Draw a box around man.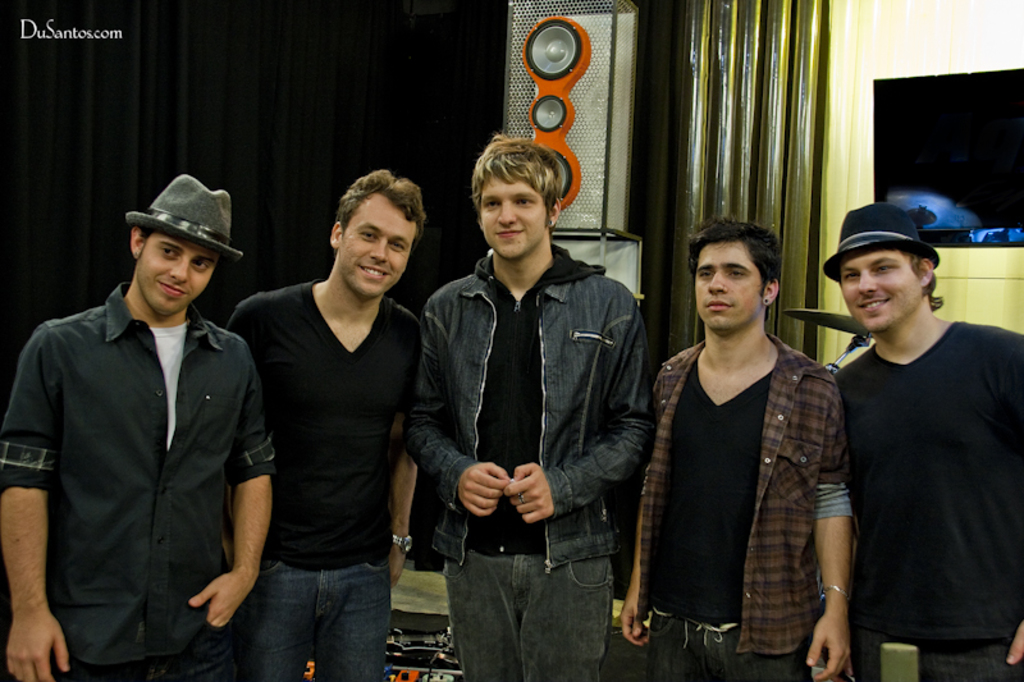
BBox(1, 173, 274, 681).
